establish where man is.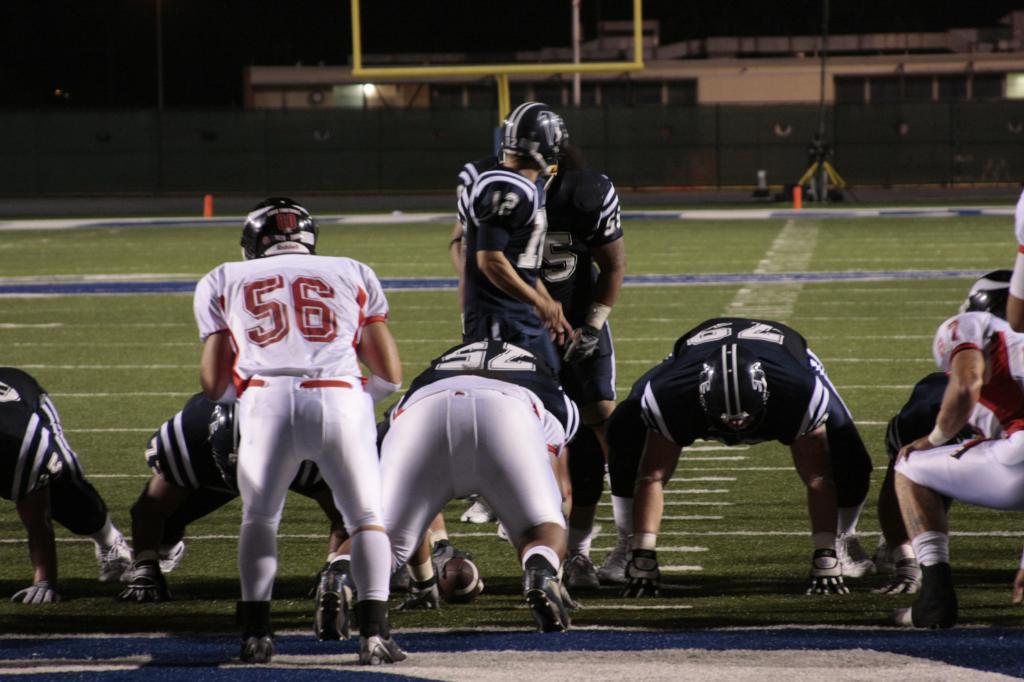
Established at 444,100,573,365.
